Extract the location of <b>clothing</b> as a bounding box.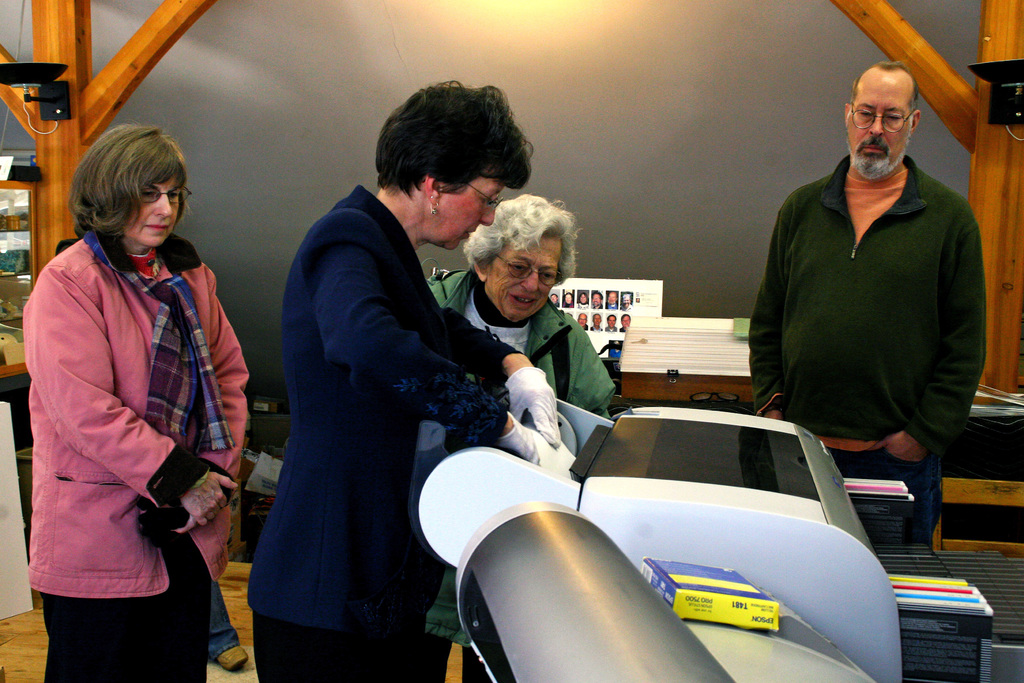
bbox=(591, 303, 604, 308).
